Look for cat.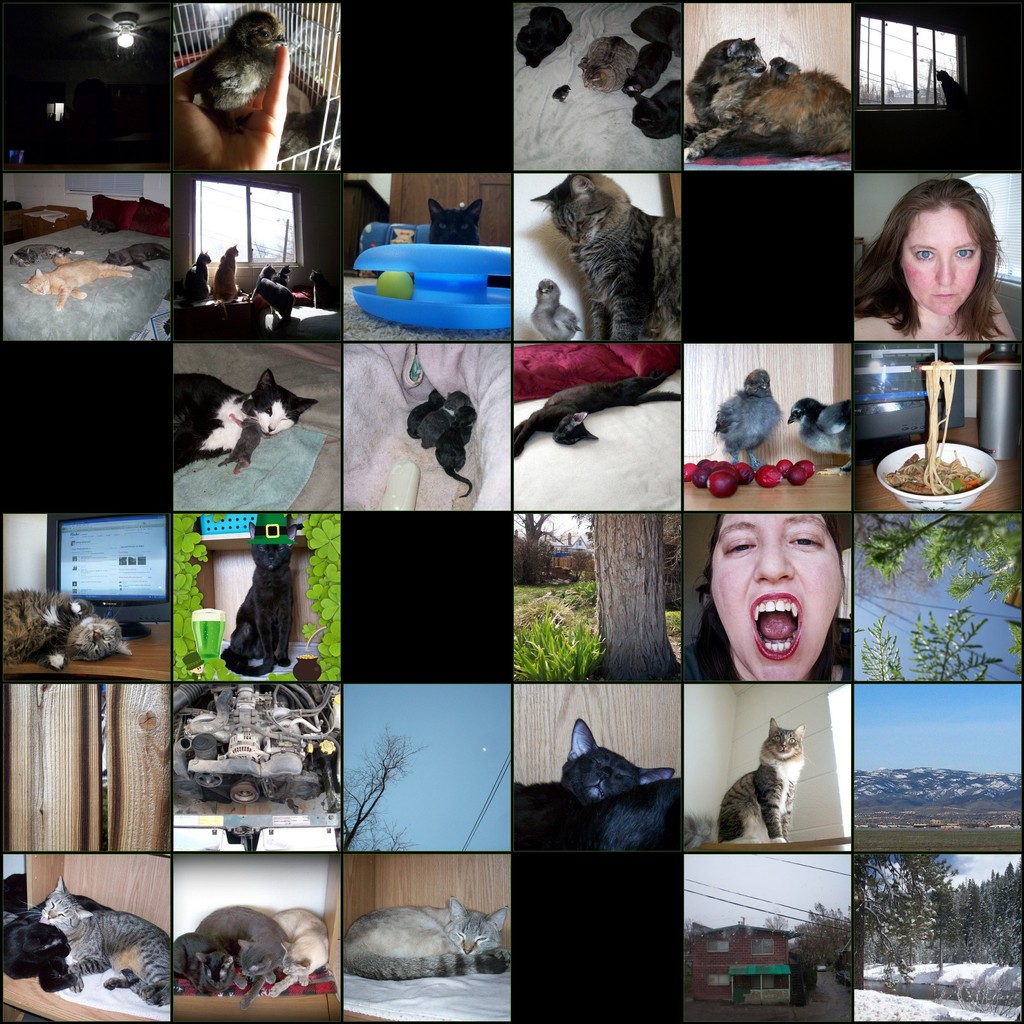
Found: bbox(717, 714, 816, 847).
